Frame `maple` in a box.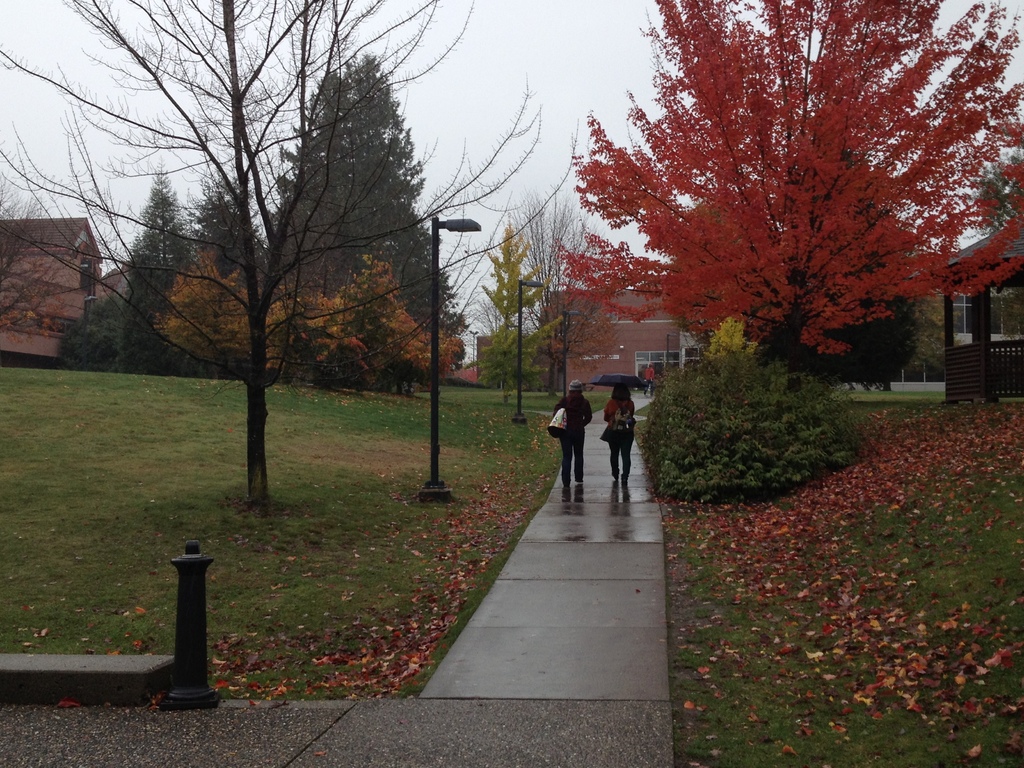
275, 332, 374, 400.
